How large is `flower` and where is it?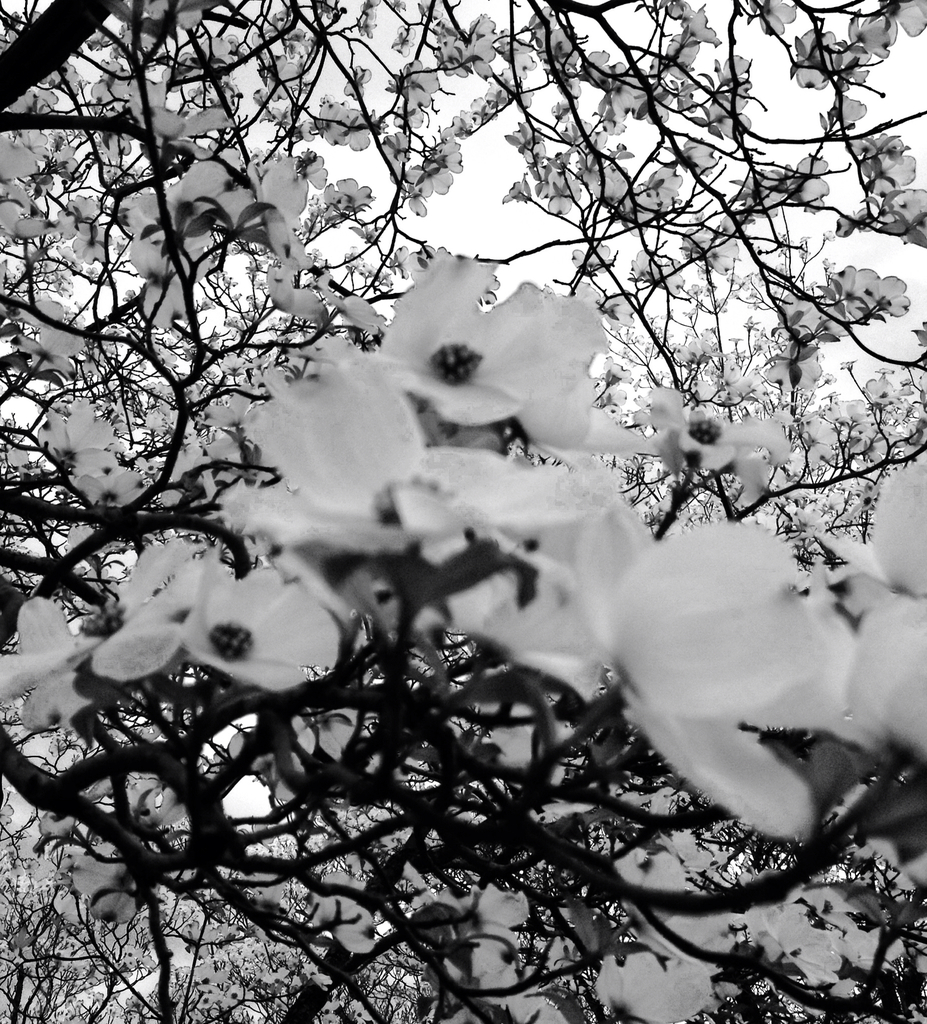
Bounding box: x1=375 y1=268 x2=615 y2=443.
